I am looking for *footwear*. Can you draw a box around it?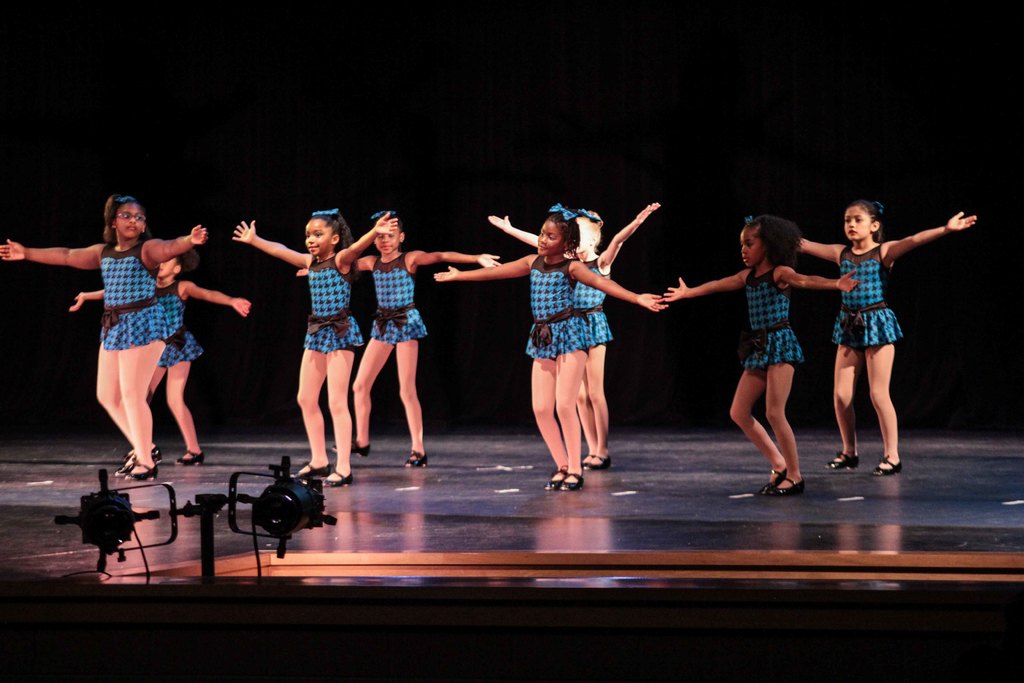
Sure, the bounding box is bbox=[332, 436, 371, 458].
